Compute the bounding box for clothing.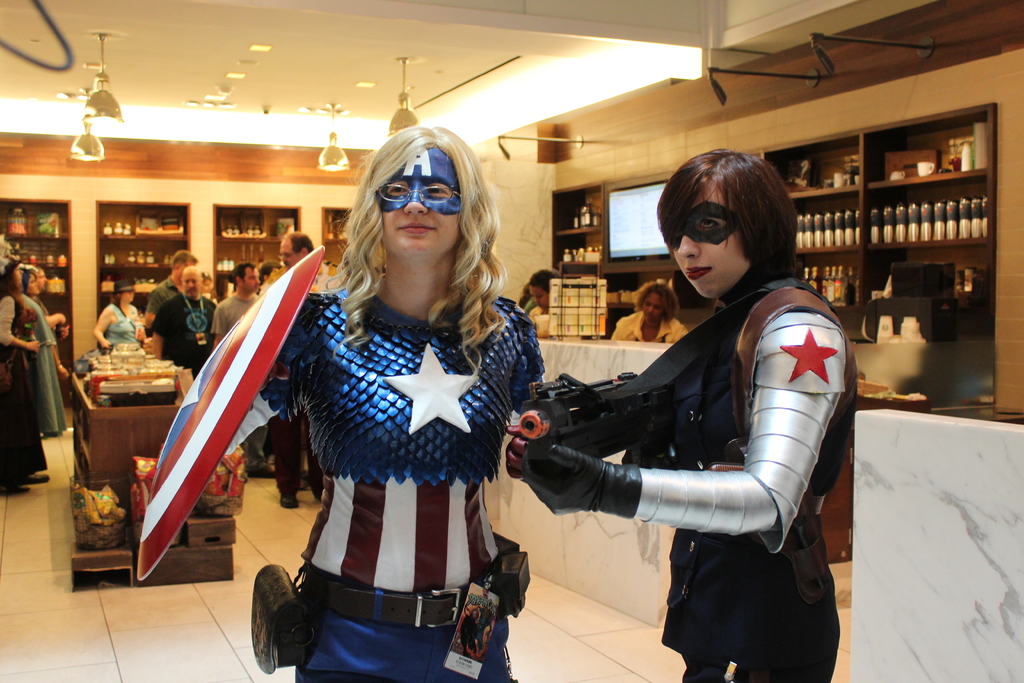
locate(142, 279, 173, 313).
